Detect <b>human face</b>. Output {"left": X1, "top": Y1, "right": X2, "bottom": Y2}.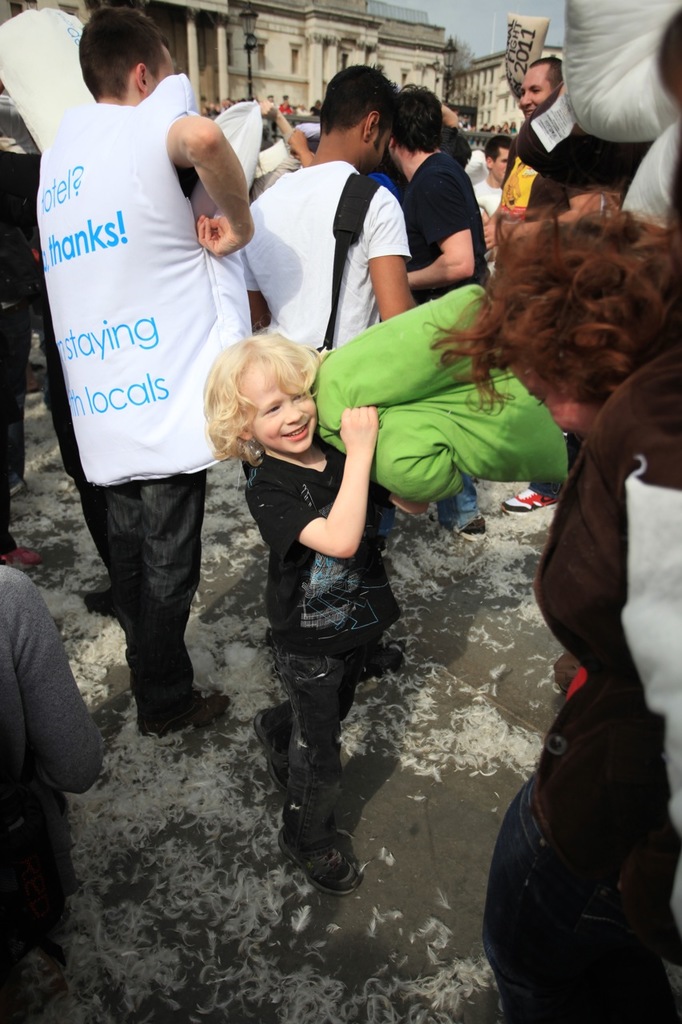
{"left": 232, "top": 348, "right": 318, "bottom": 452}.
